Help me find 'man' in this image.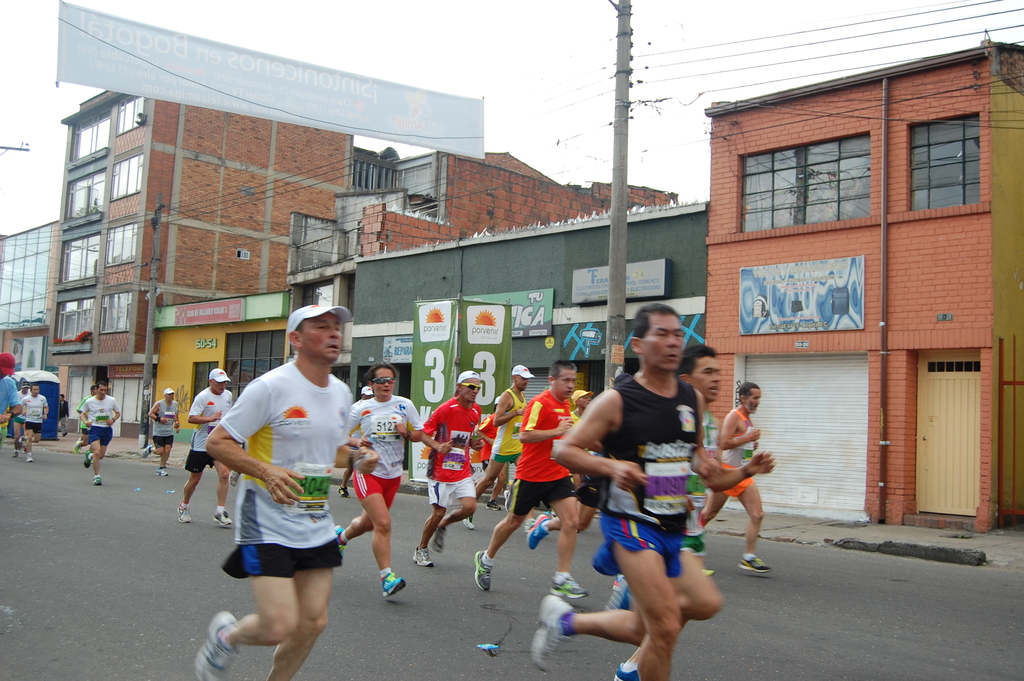
Found it: [413,368,483,565].
